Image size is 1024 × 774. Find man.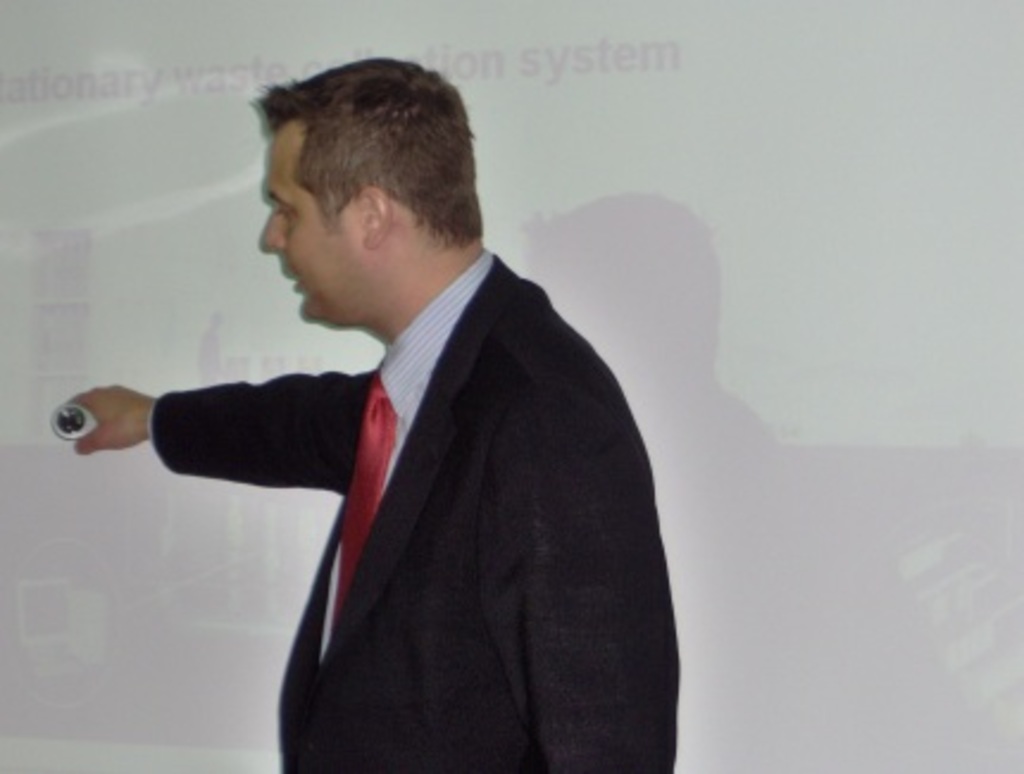
select_region(88, 67, 693, 757).
